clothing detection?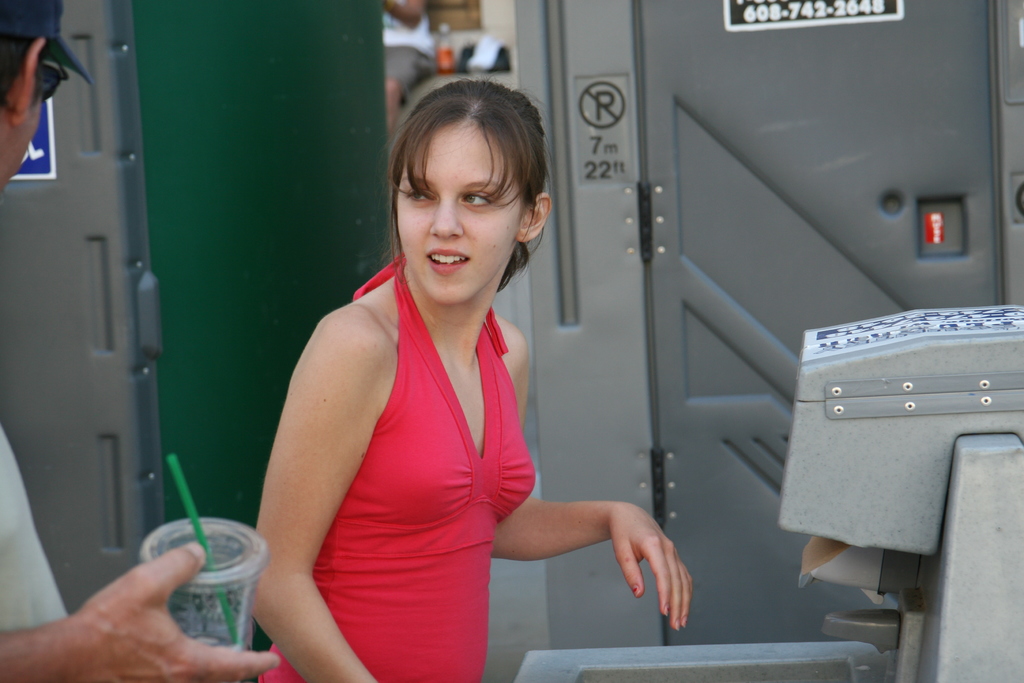
0/429/68/637
